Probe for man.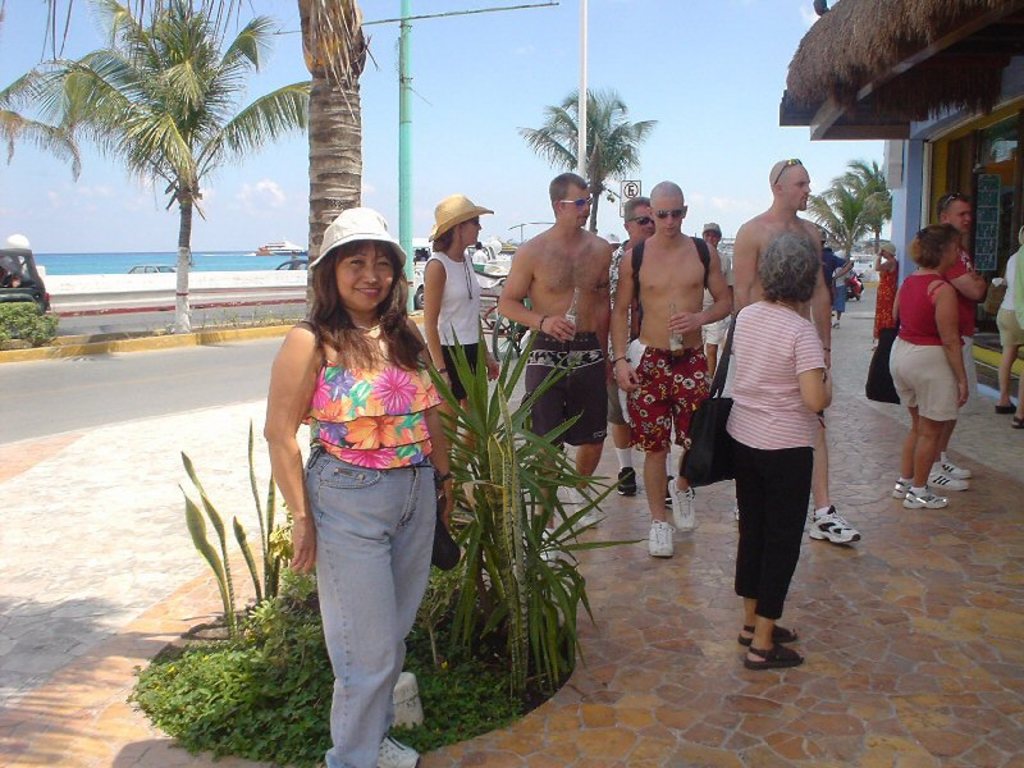
Probe result: [x1=608, y1=196, x2=680, y2=509].
